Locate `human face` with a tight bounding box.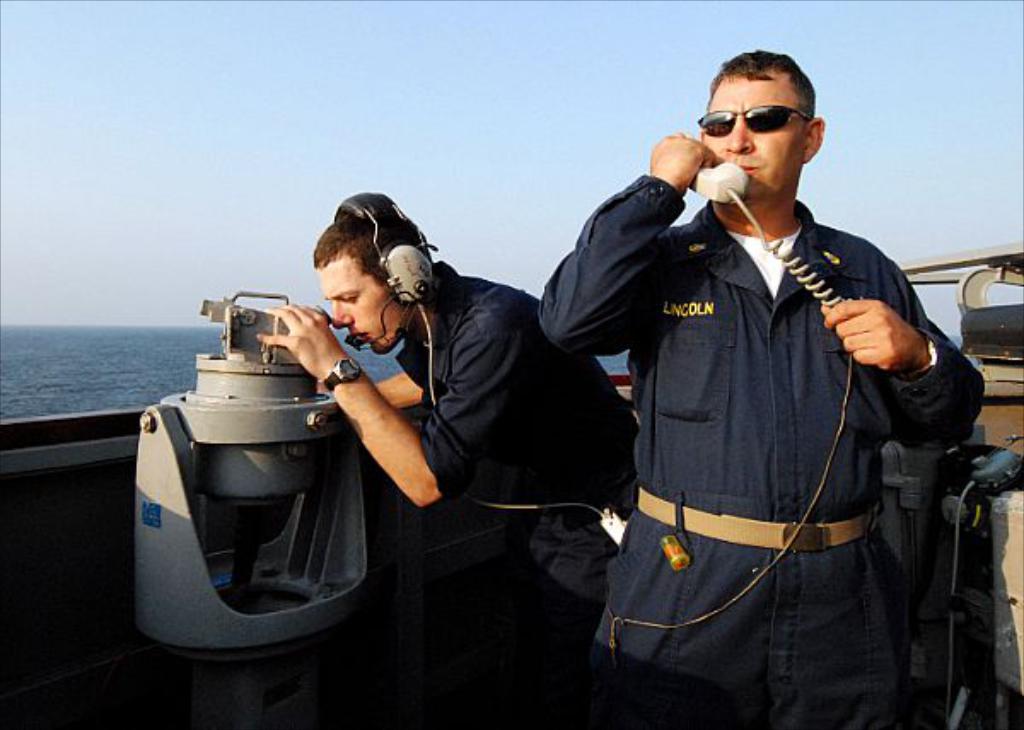
(left=710, top=68, right=806, bottom=198).
